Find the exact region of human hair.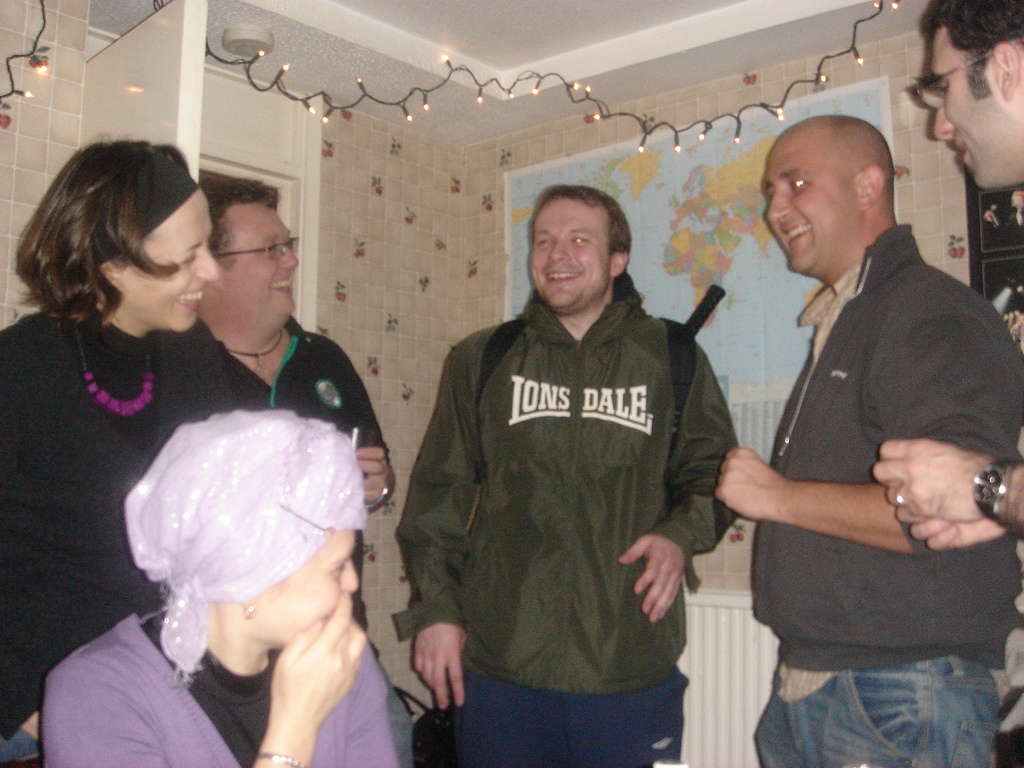
Exact region: <box>930,0,1023,102</box>.
